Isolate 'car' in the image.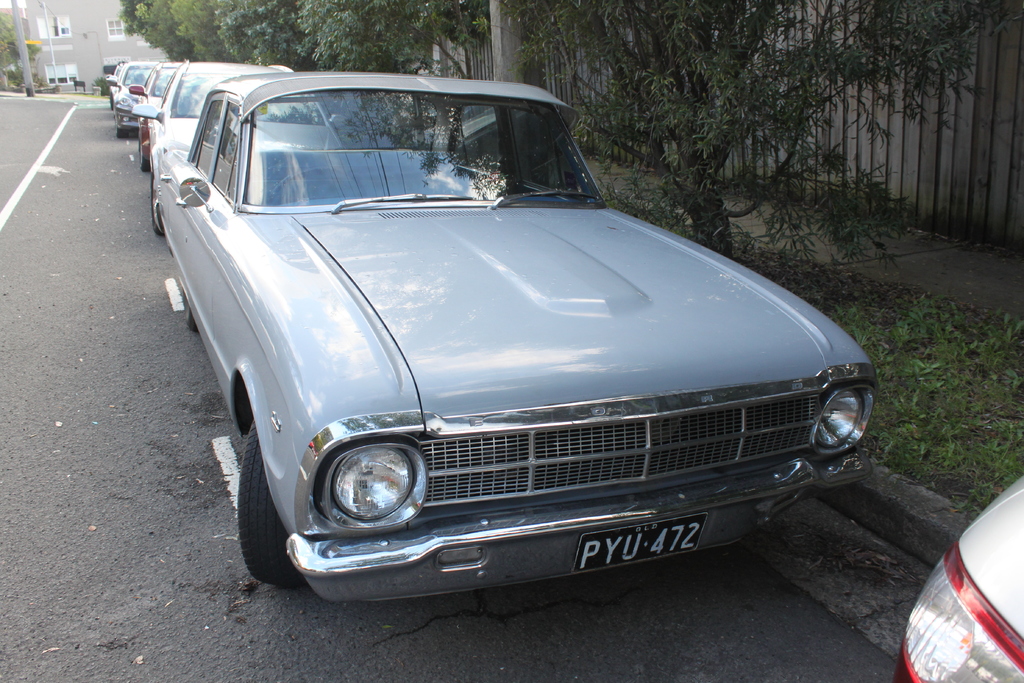
Isolated region: {"left": 894, "top": 473, "right": 1023, "bottom": 682}.
